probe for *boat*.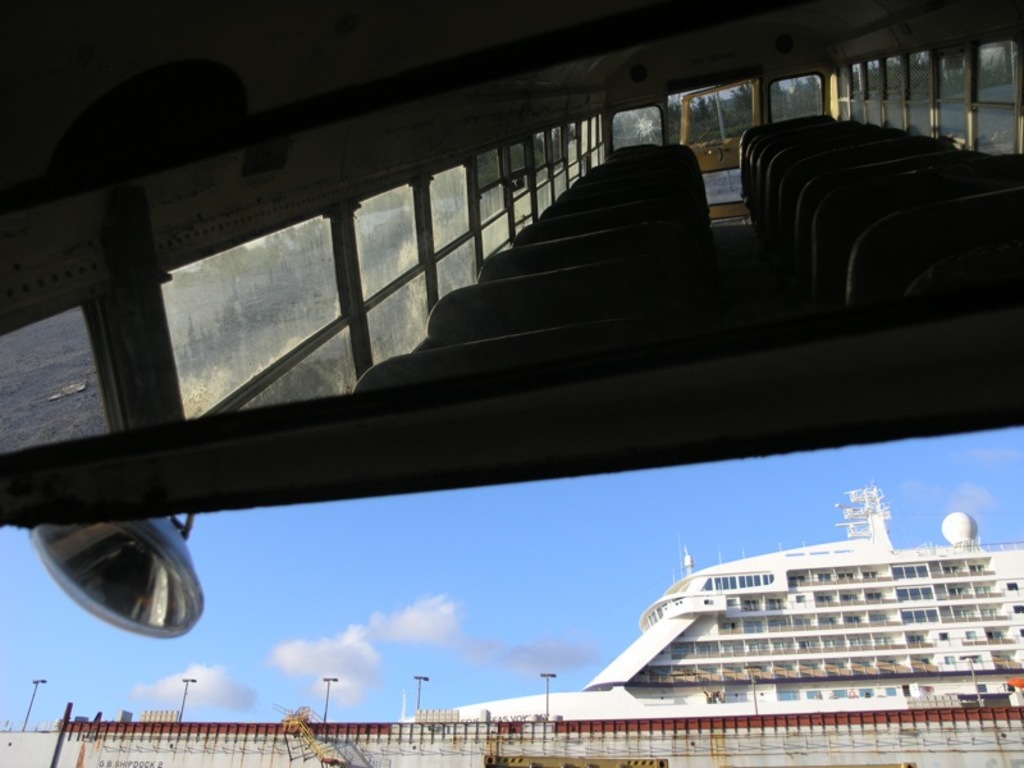
Probe result: <box>550,539,1023,719</box>.
